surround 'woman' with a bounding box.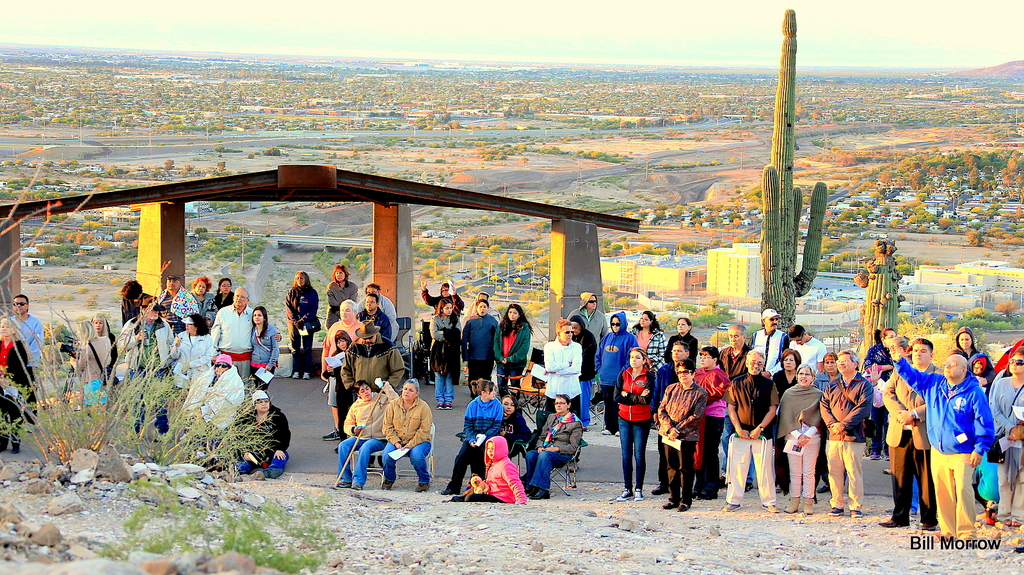
bbox=[73, 318, 113, 420].
